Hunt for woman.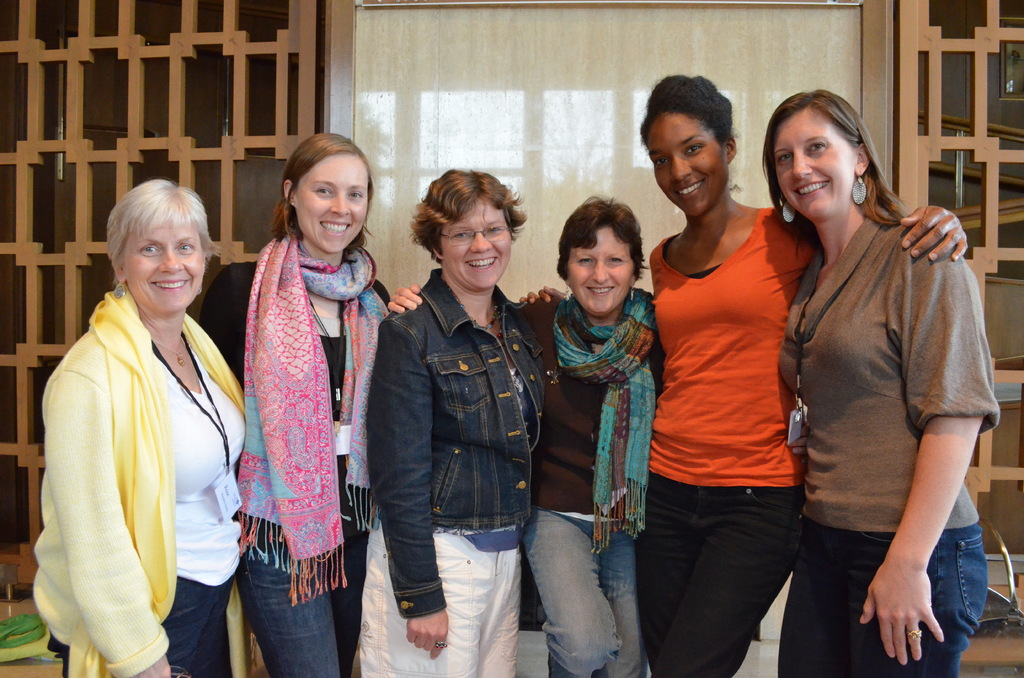
Hunted down at <region>524, 66, 970, 677</region>.
